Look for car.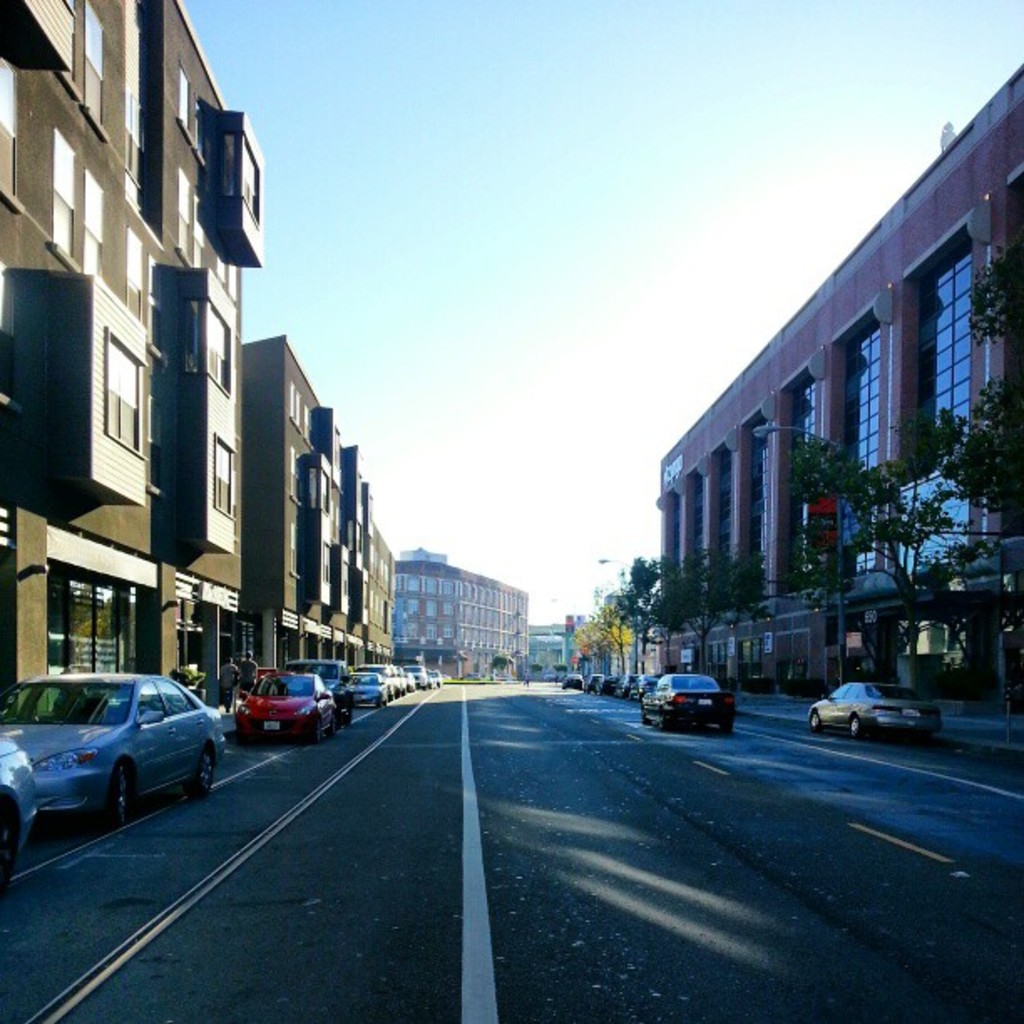
Found: x1=0, y1=673, x2=229, y2=832.
